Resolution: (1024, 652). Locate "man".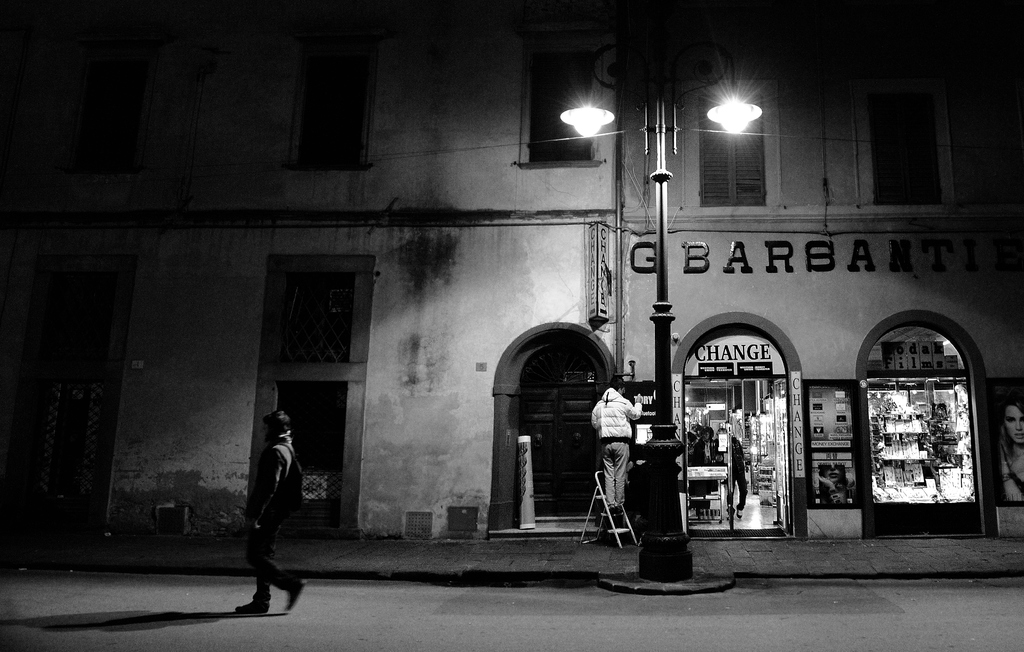
locate(232, 407, 314, 615).
